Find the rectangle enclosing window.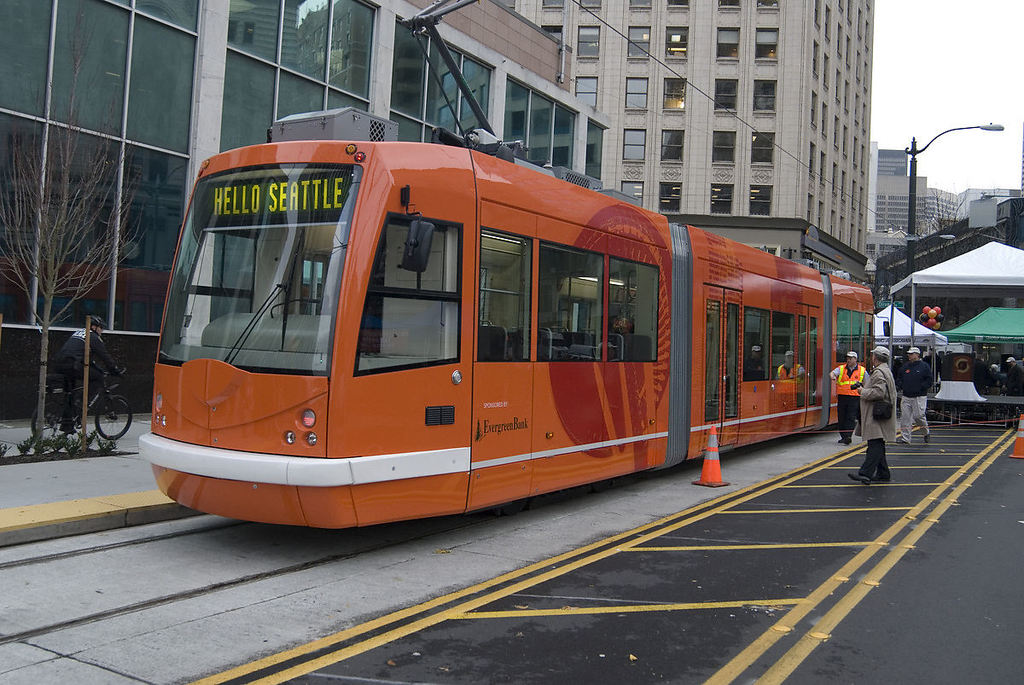
(left=748, top=182, right=771, bottom=216).
